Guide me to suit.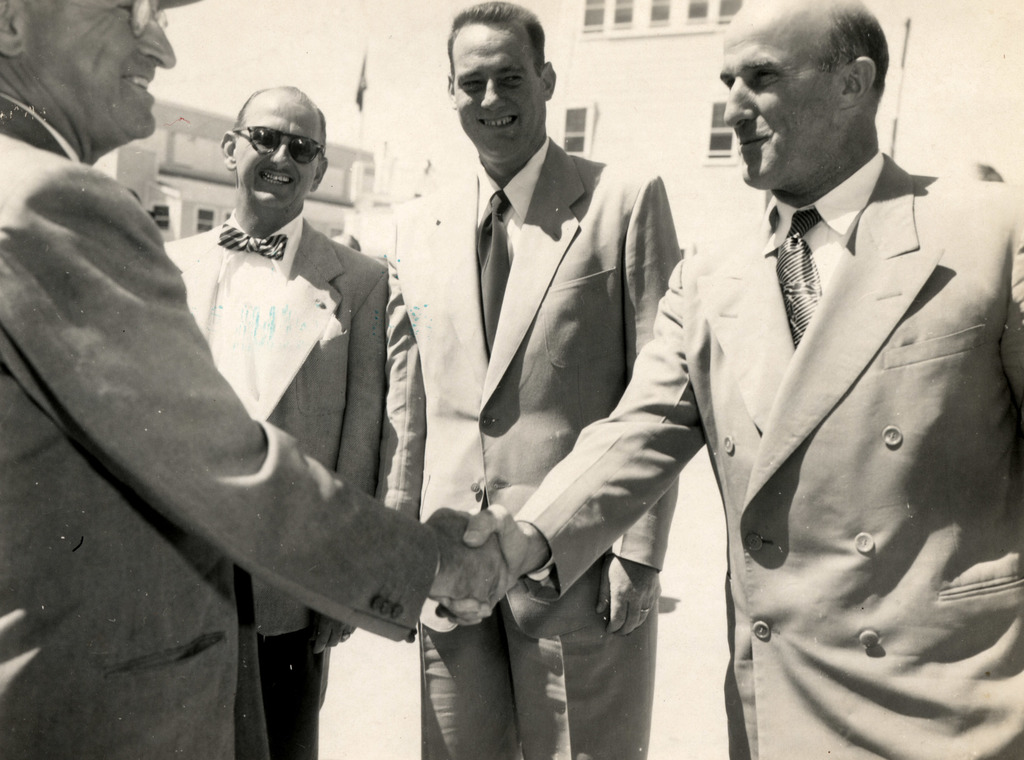
Guidance: crop(425, 36, 685, 697).
